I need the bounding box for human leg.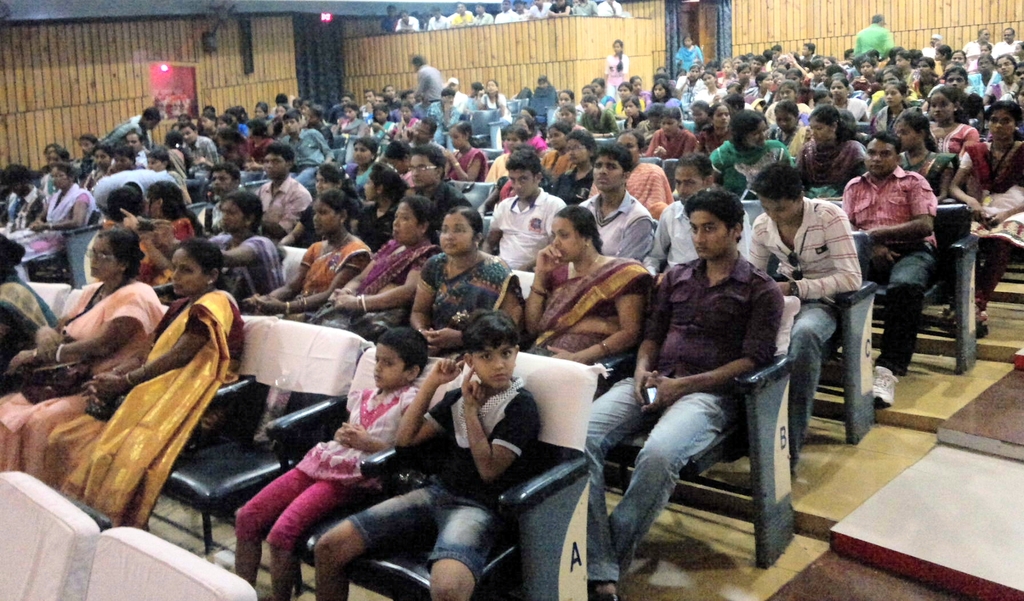
Here it is: <box>423,495,502,600</box>.
